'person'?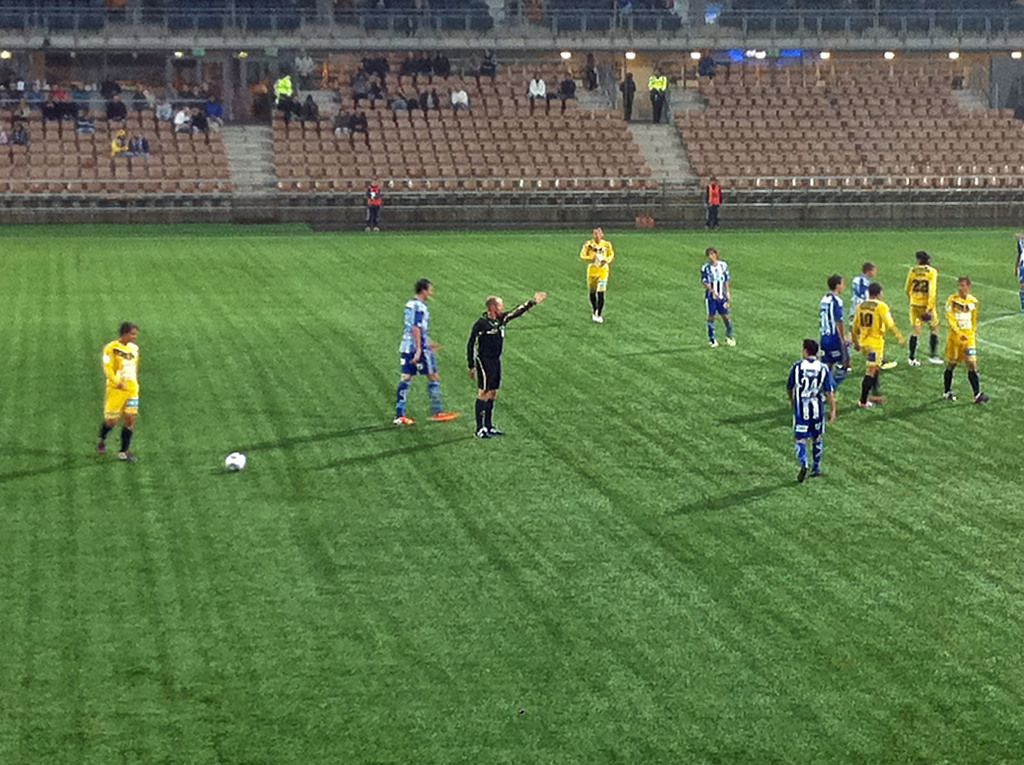
bbox=[527, 71, 547, 97]
